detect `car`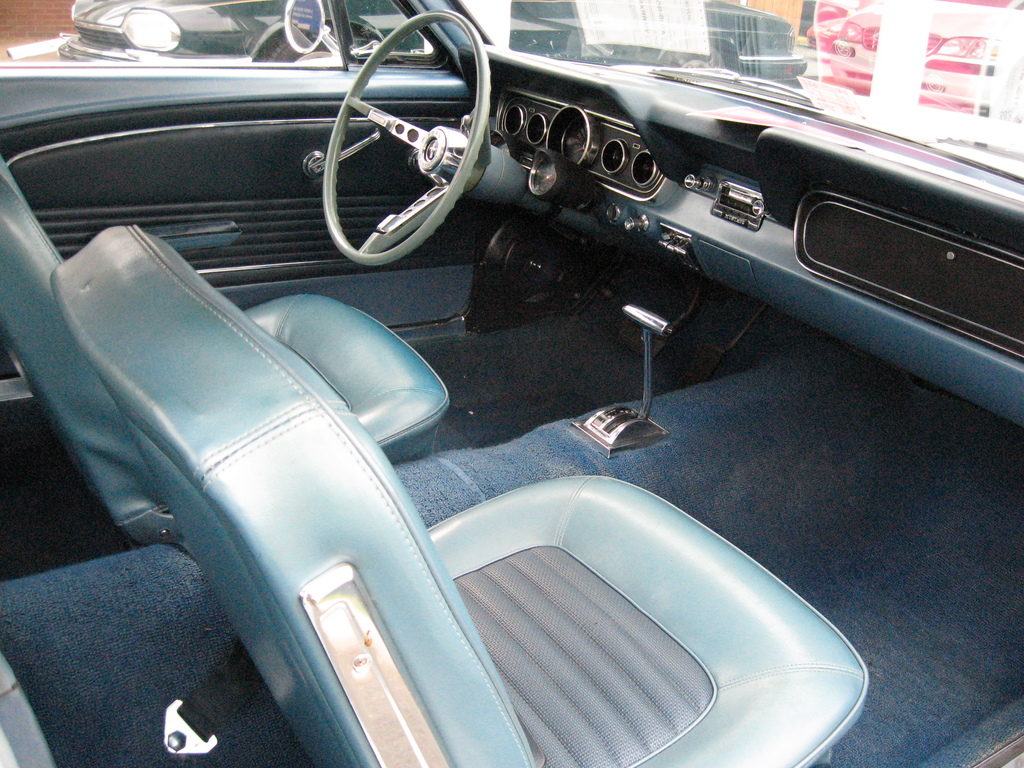
region(59, 0, 805, 62)
